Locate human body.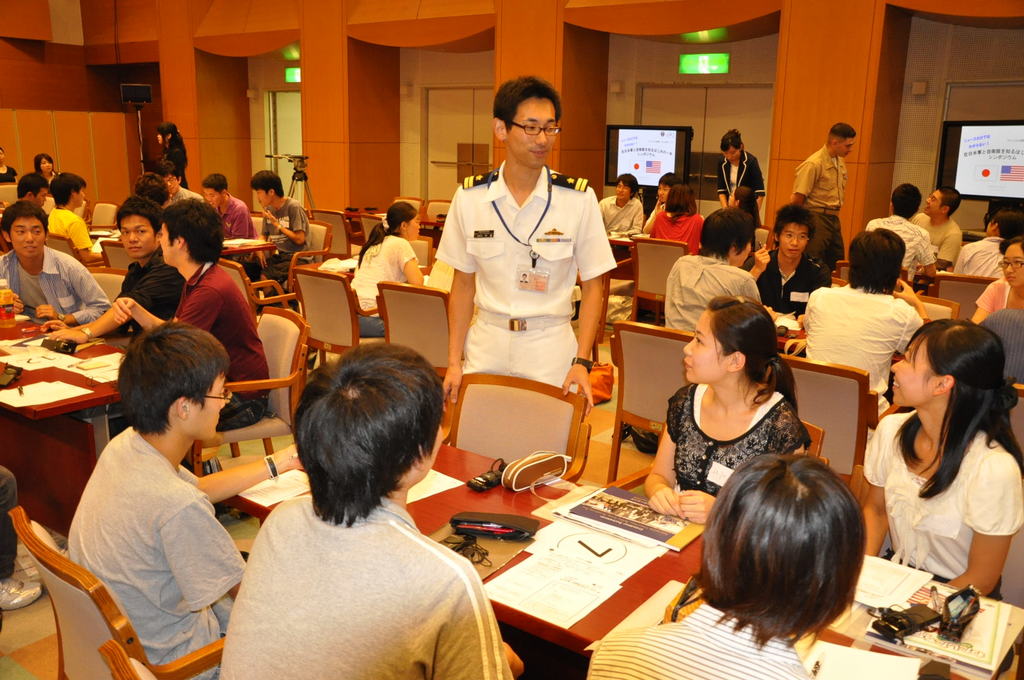
Bounding box: <box>436,72,623,432</box>.
